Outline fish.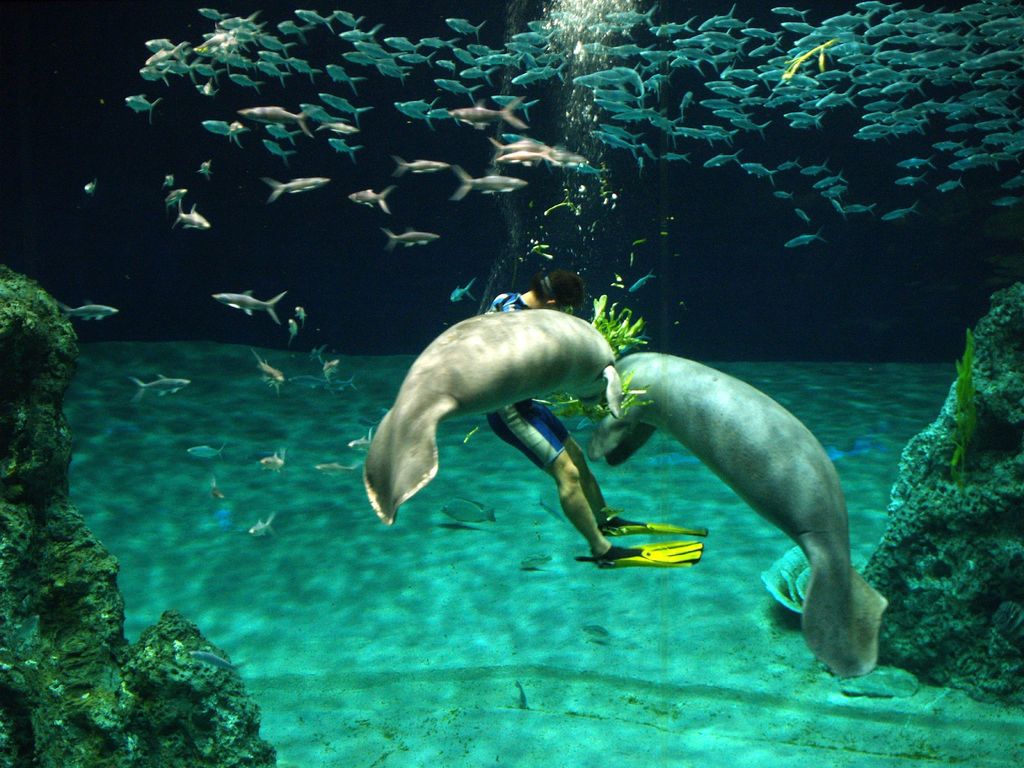
Outline: 260,456,290,471.
